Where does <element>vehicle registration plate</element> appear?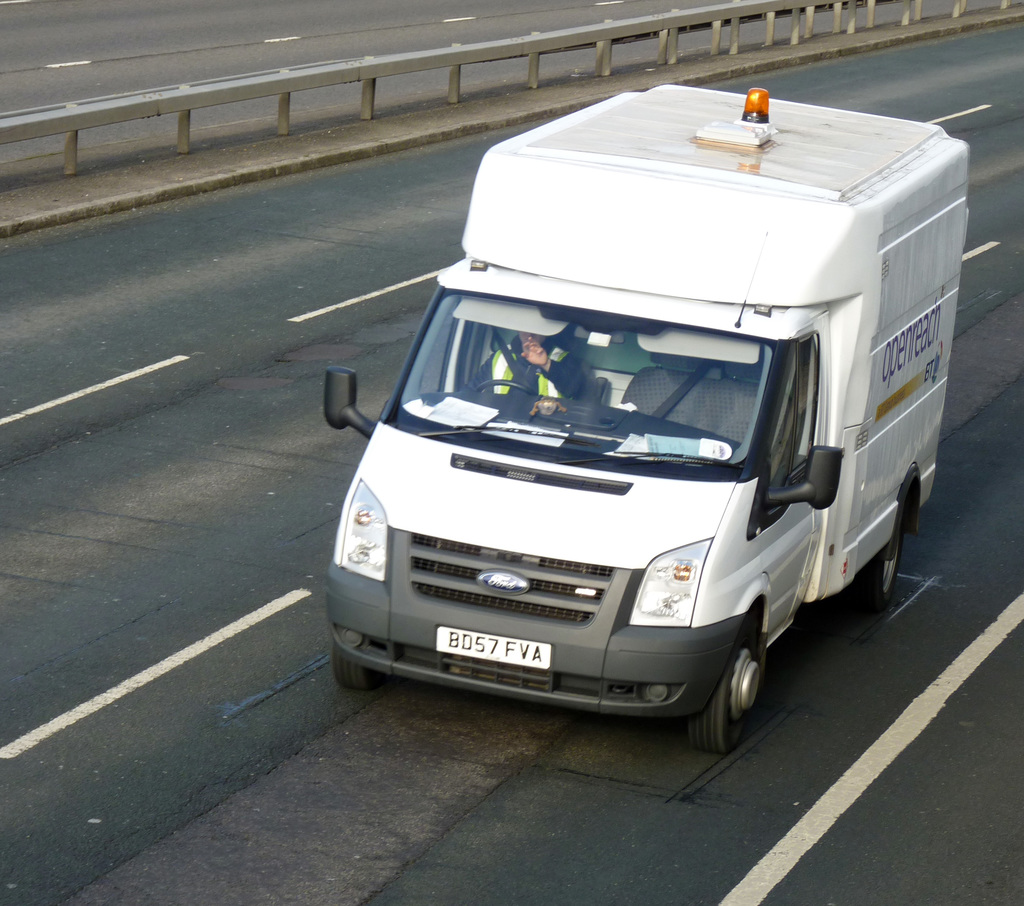
Appears at 436/623/550/671.
